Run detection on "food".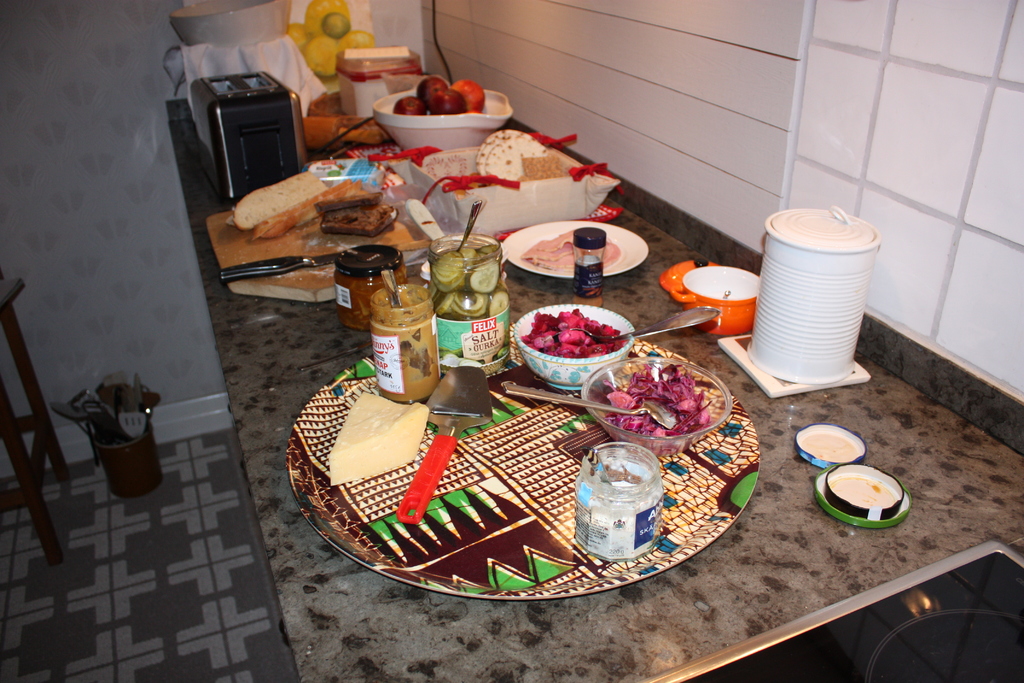
Result: {"left": 233, "top": 168, "right": 327, "bottom": 240}.
